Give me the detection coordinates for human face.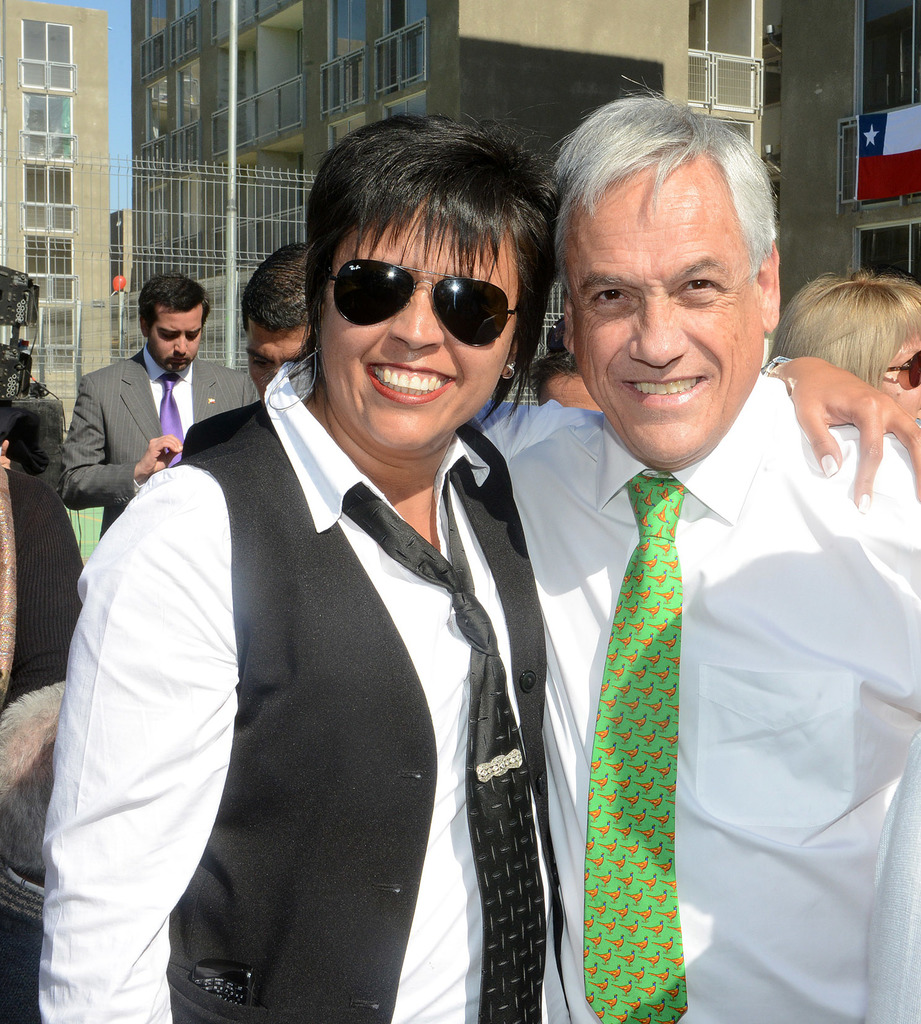
562 180 763 469.
